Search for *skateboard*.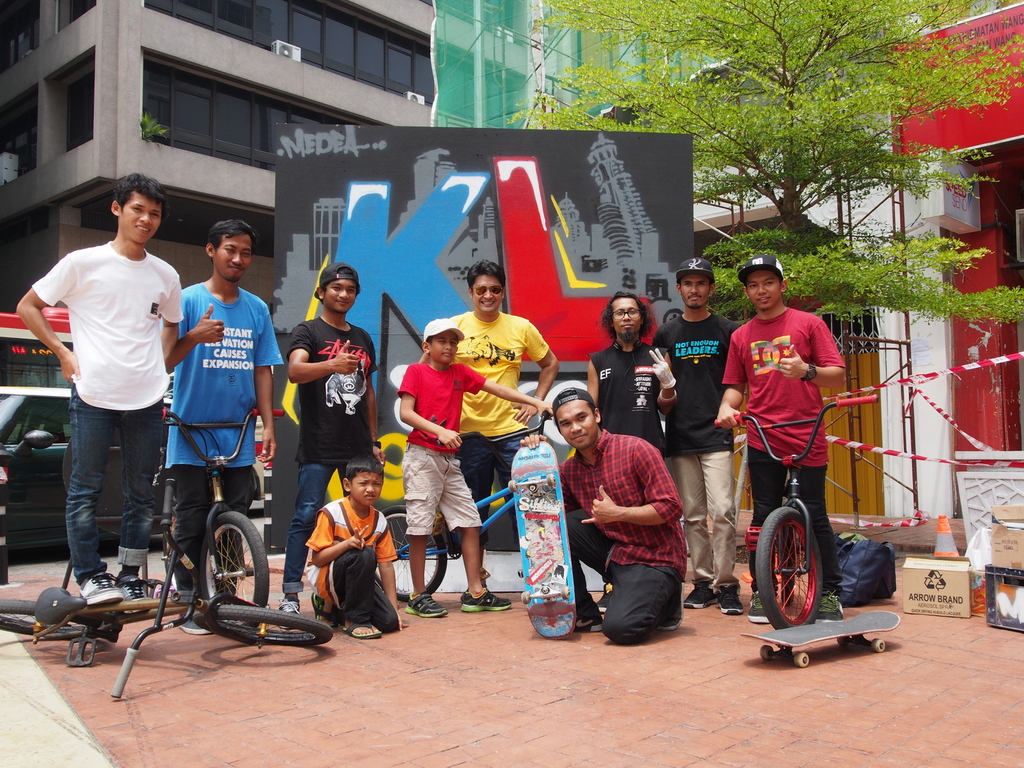
Found at [737,610,900,669].
